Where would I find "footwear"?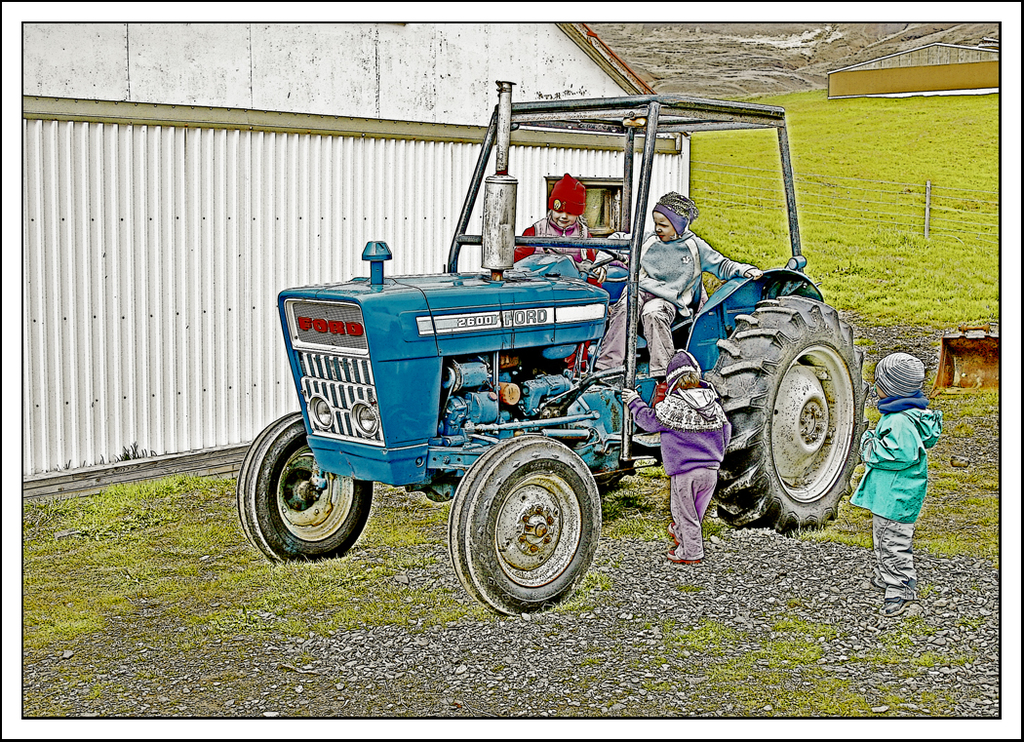
At [x1=883, y1=602, x2=907, y2=615].
